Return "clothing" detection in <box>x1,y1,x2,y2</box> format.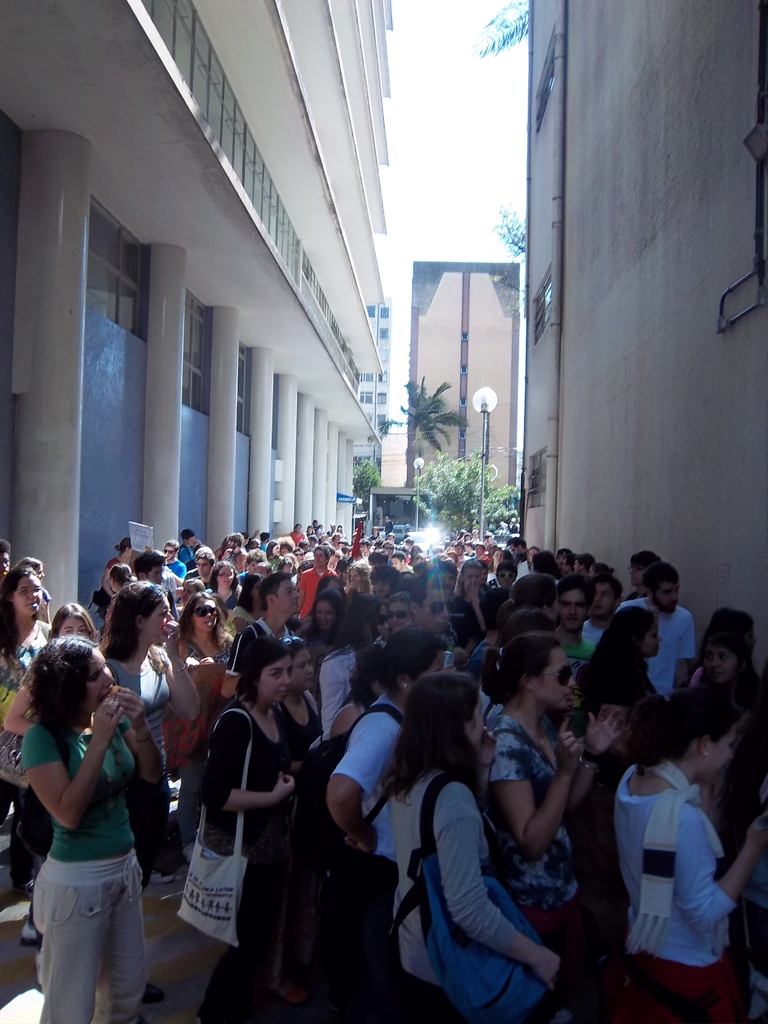
<box>490,706,586,944</box>.
